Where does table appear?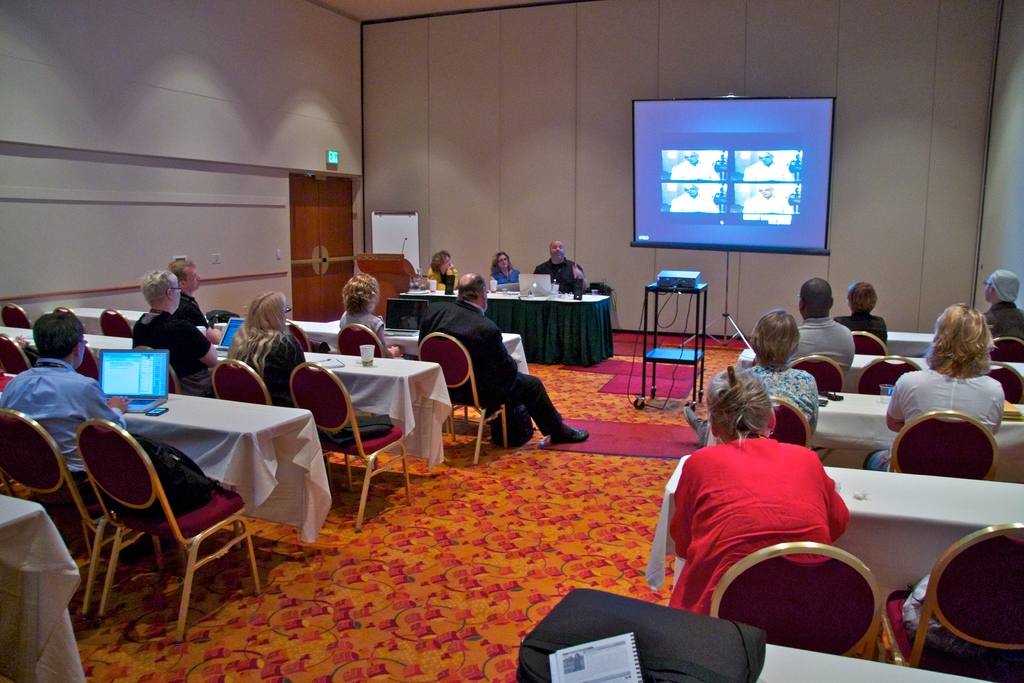
Appears at 645:454:1022:605.
